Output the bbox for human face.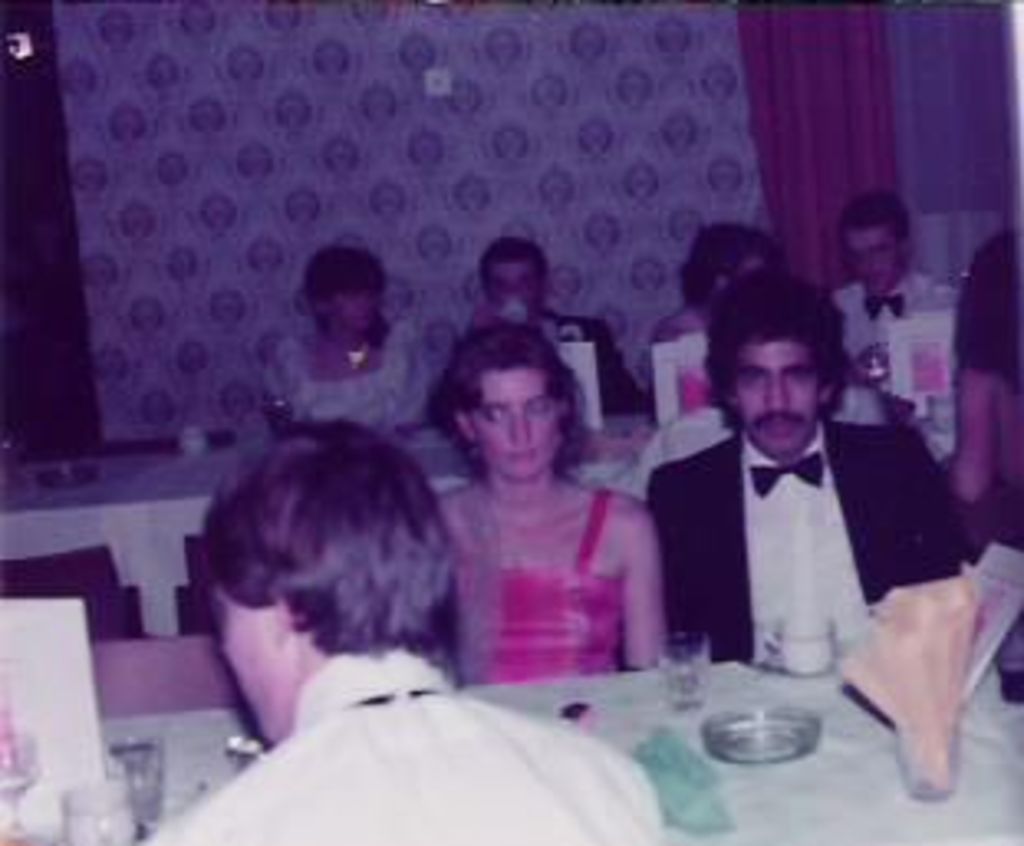
[744,346,823,448].
